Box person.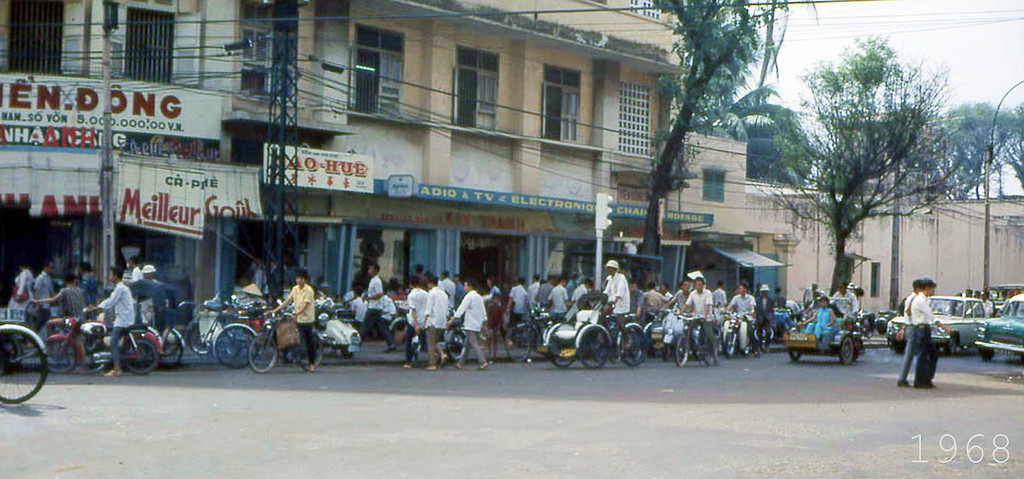
(963,287,993,321).
